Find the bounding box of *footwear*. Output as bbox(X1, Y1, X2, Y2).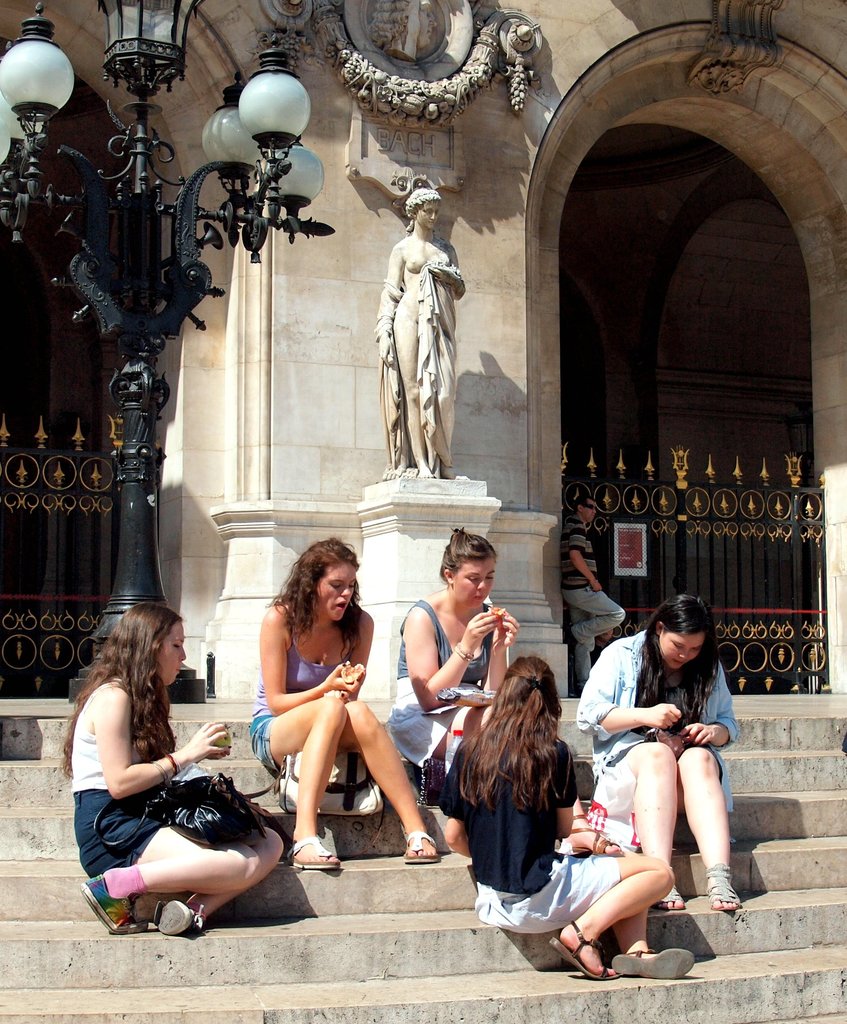
bbox(81, 872, 143, 932).
